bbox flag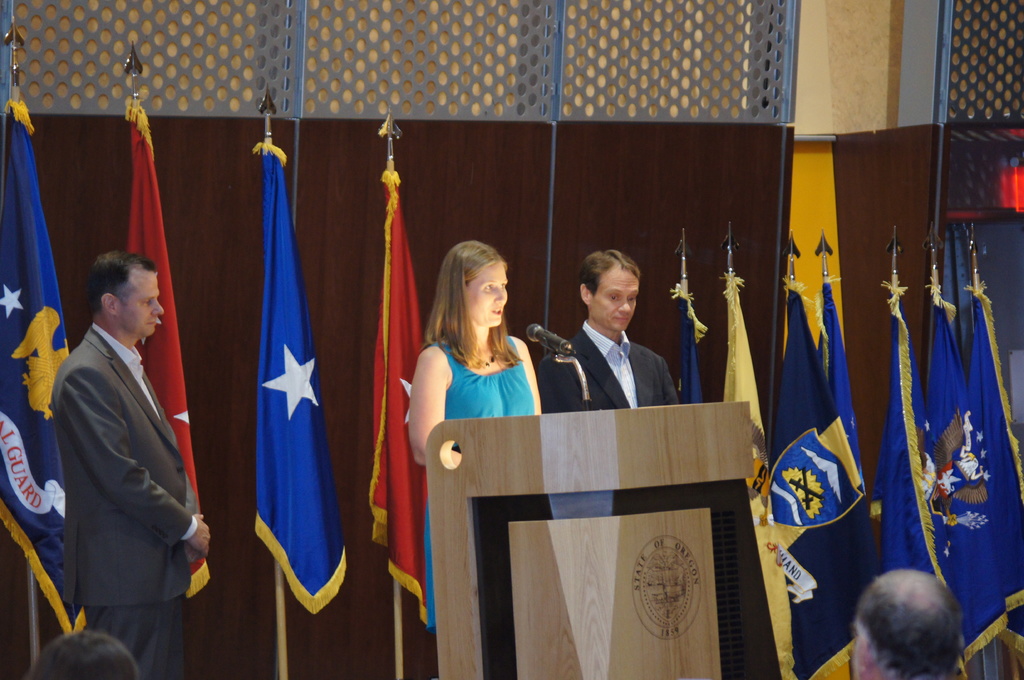
region(920, 274, 1023, 676)
